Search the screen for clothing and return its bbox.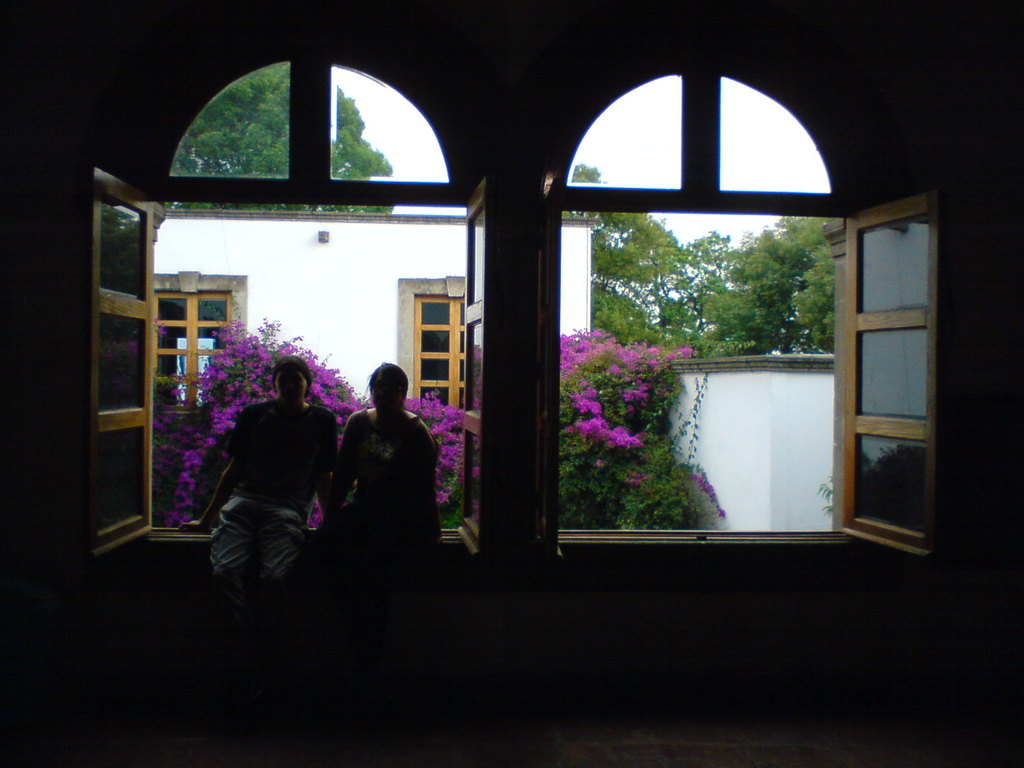
Found: [335,413,447,600].
